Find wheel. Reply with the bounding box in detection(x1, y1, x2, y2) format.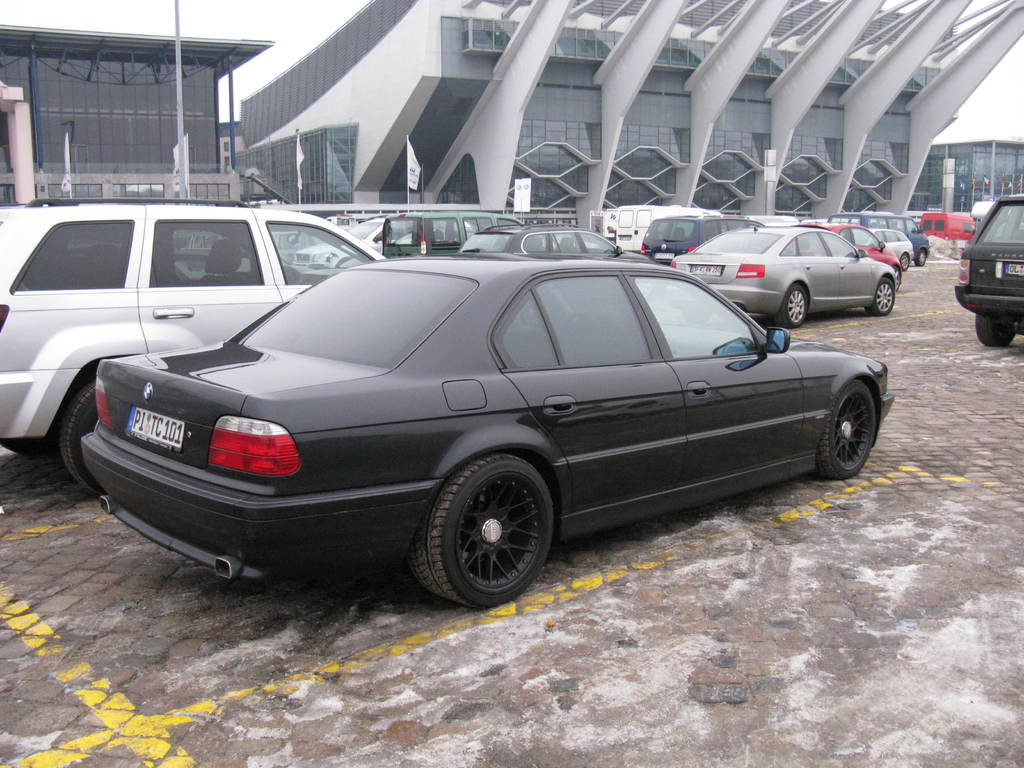
detection(913, 251, 925, 265).
